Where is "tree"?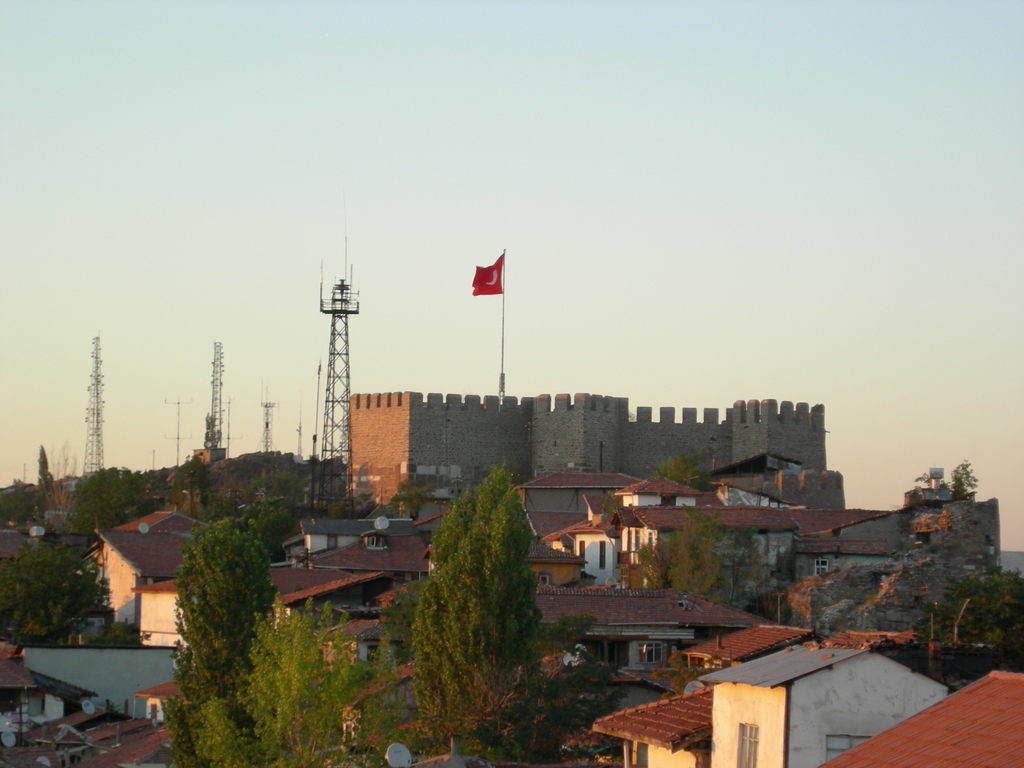
[x1=0, y1=541, x2=141, y2=651].
